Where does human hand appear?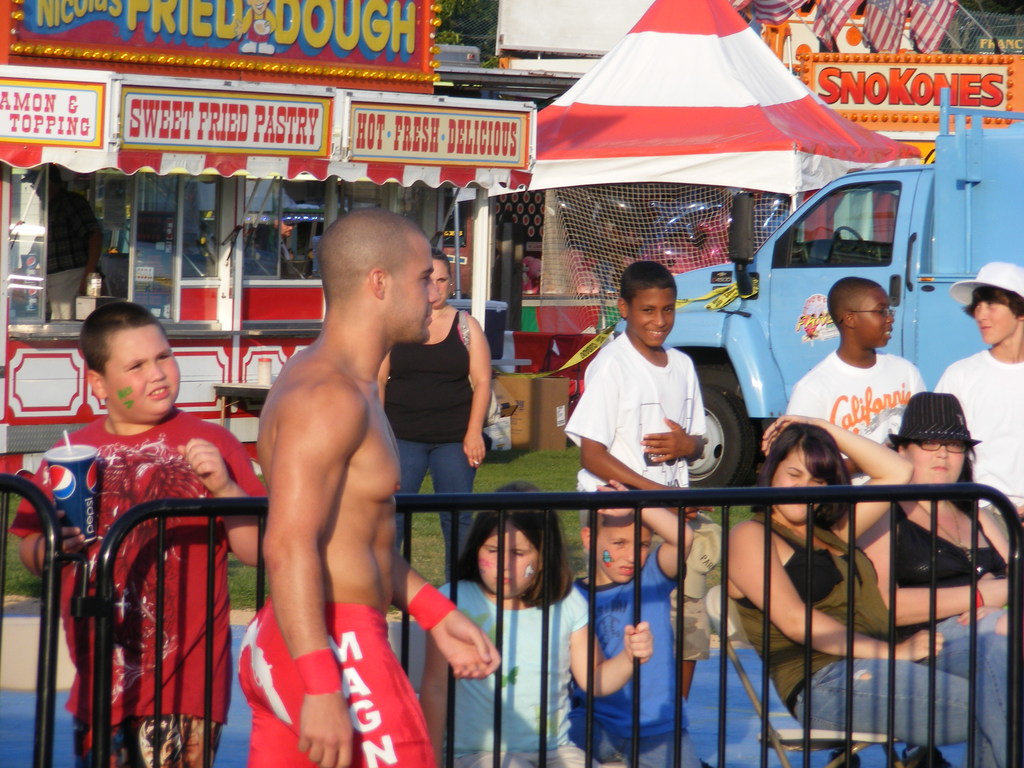
Appears at x1=175, y1=437, x2=231, y2=497.
